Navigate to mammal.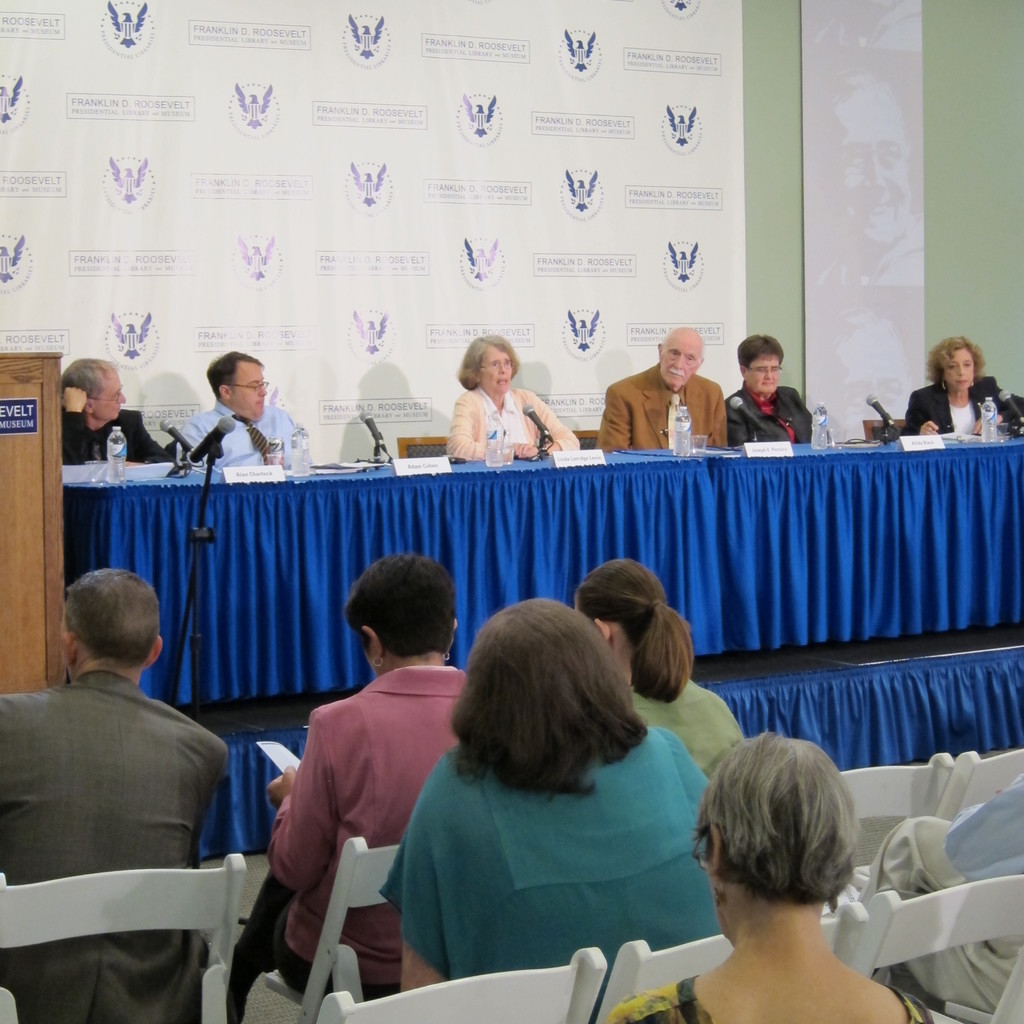
Navigation target: BBox(576, 559, 753, 777).
